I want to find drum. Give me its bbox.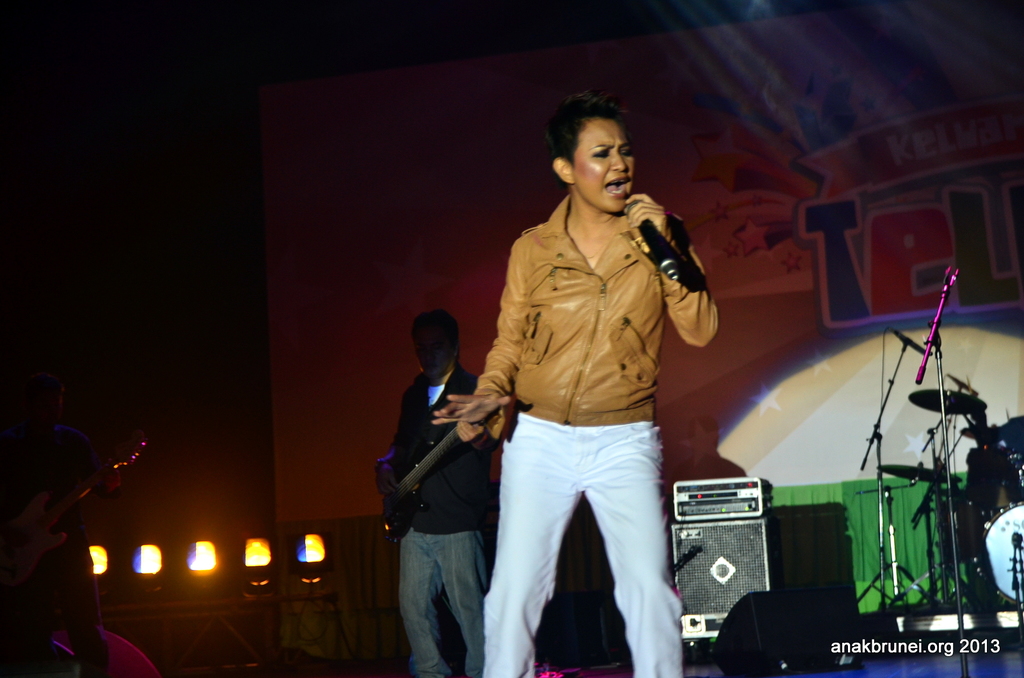
pyautogui.locateOnScreen(960, 448, 1018, 548).
